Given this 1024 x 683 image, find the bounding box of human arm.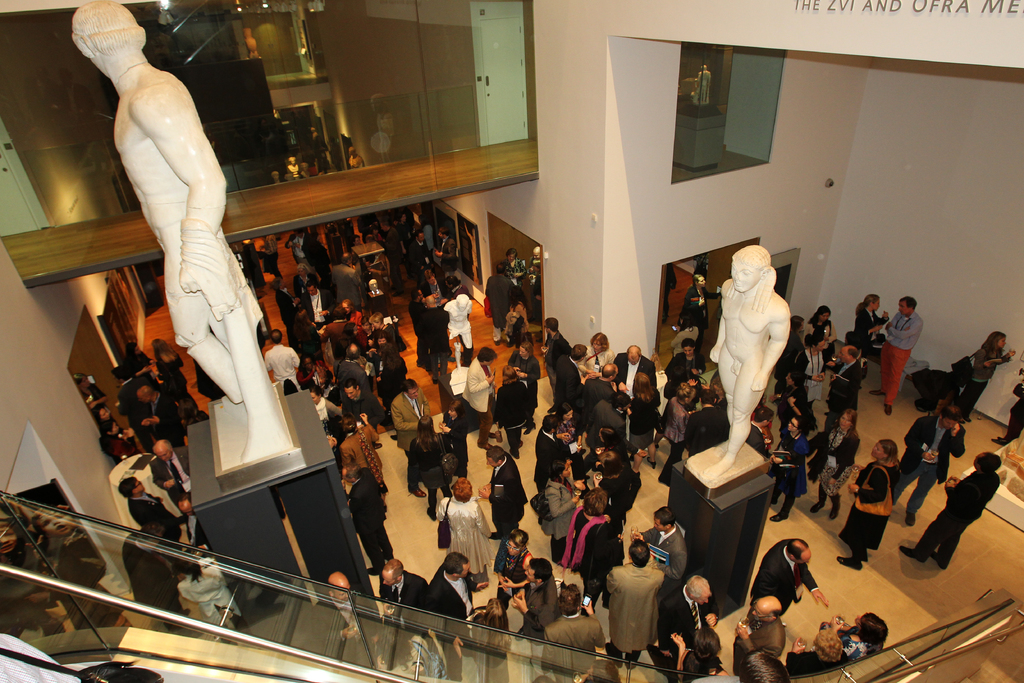
{"x1": 491, "y1": 552, "x2": 508, "y2": 594}.
